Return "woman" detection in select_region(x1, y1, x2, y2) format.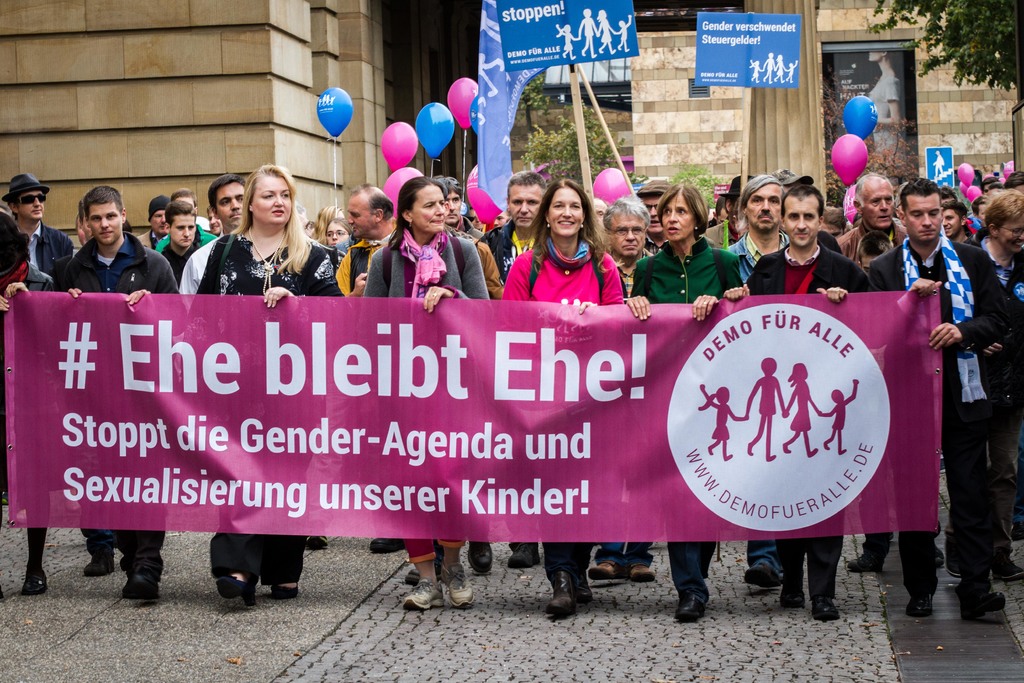
select_region(0, 211, 65, 596).
